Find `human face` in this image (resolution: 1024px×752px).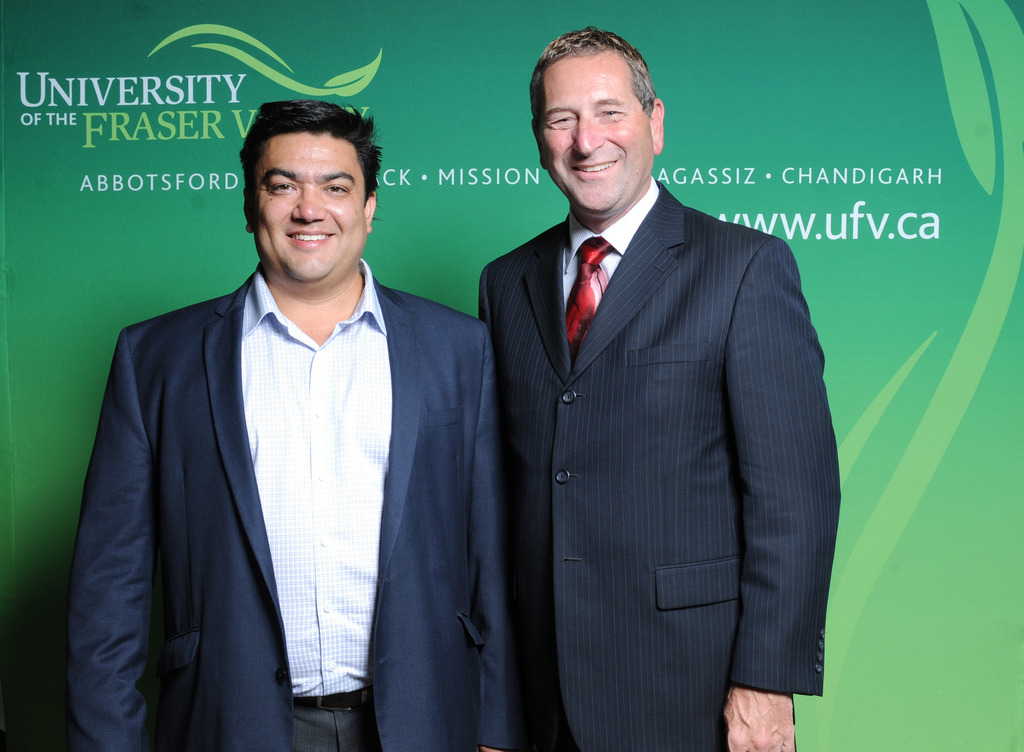
pyautogui.locateOnScreen(257, 133, 368, 284).
